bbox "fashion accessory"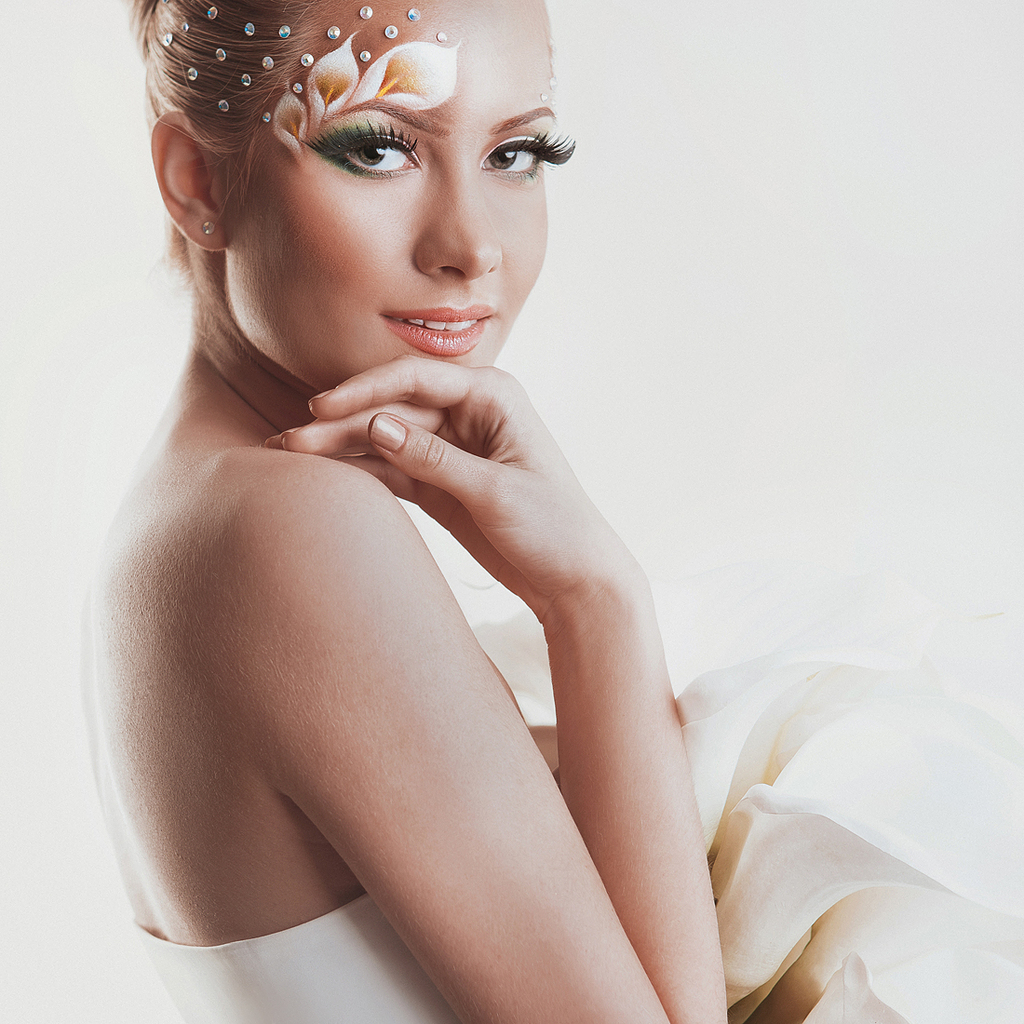
<box>433,30,448,42</box>
